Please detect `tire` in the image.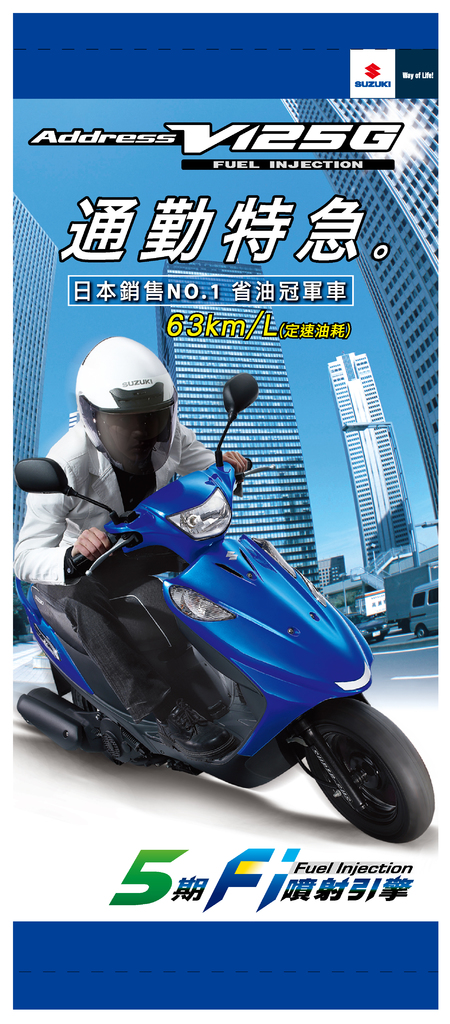
bbox=[415, 625, 426, 637].
